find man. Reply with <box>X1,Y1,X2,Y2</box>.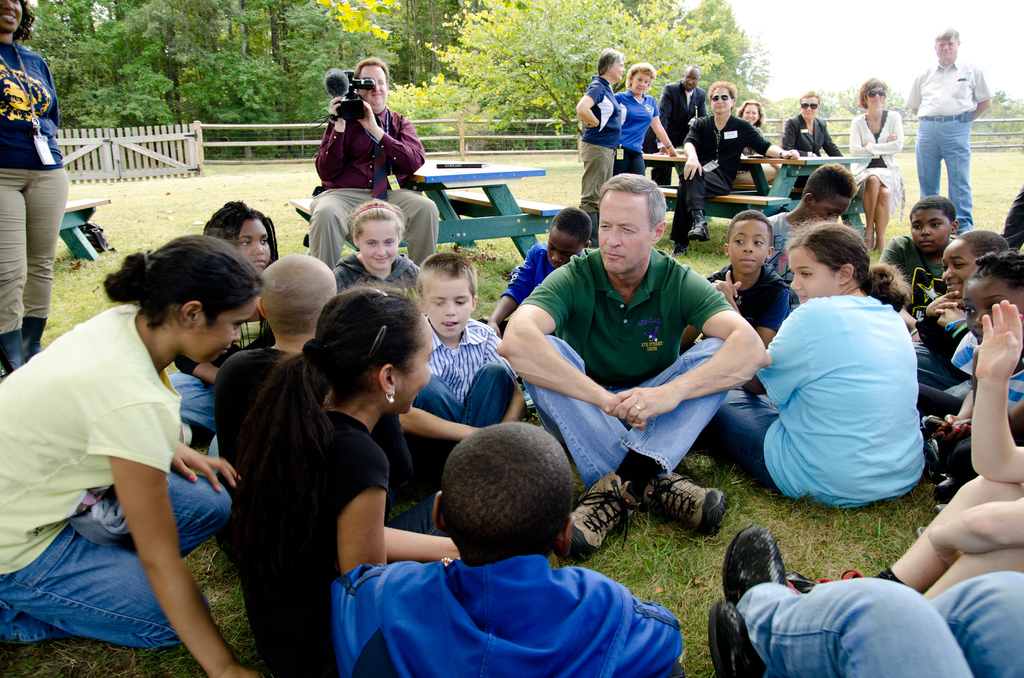
<box>496,172,770,558</box>.
